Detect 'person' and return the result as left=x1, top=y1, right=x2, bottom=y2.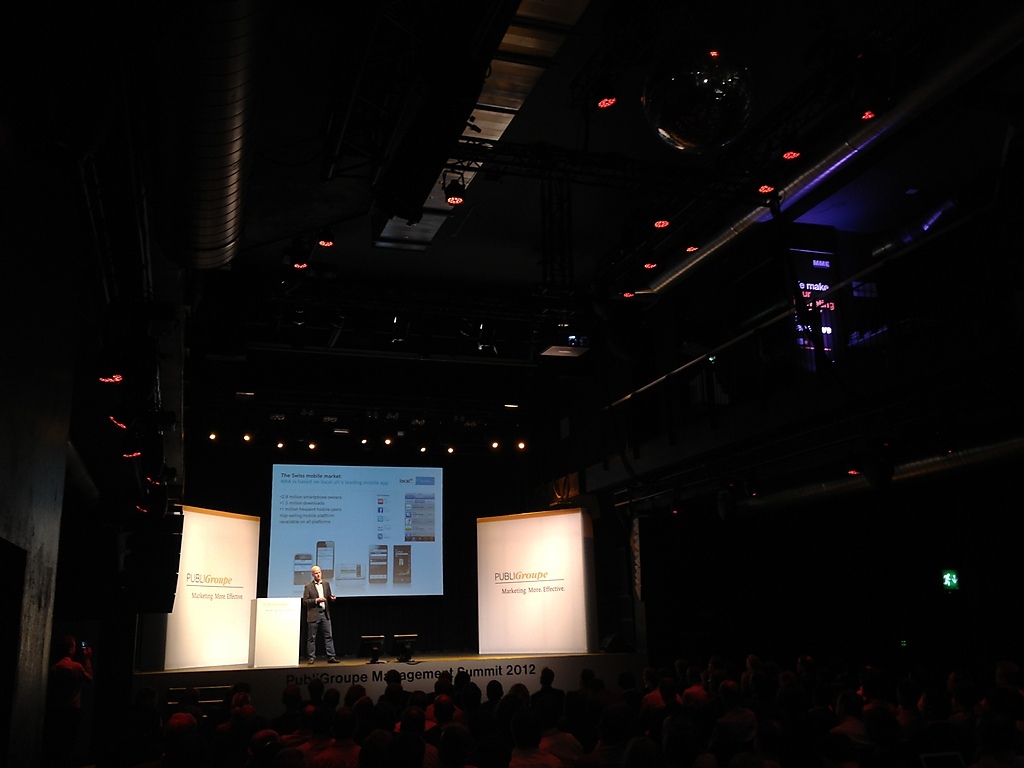
left=45, top=633, right=96, bottom=741.
